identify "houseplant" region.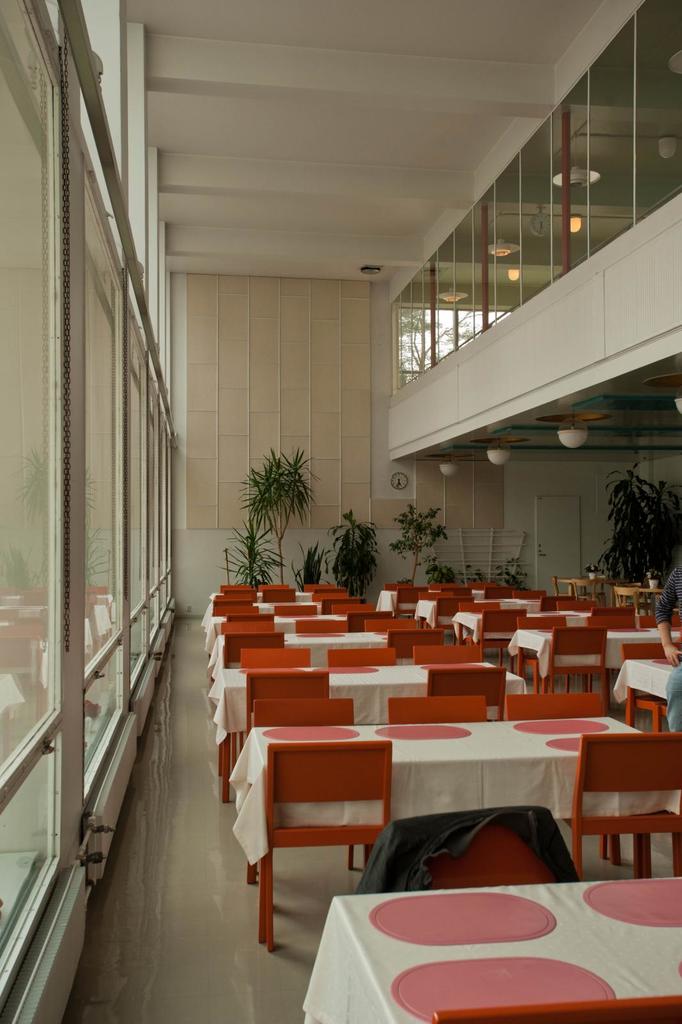
Region: {"left": 290, "top": 541, "right": 330, "bottom": 600}.
